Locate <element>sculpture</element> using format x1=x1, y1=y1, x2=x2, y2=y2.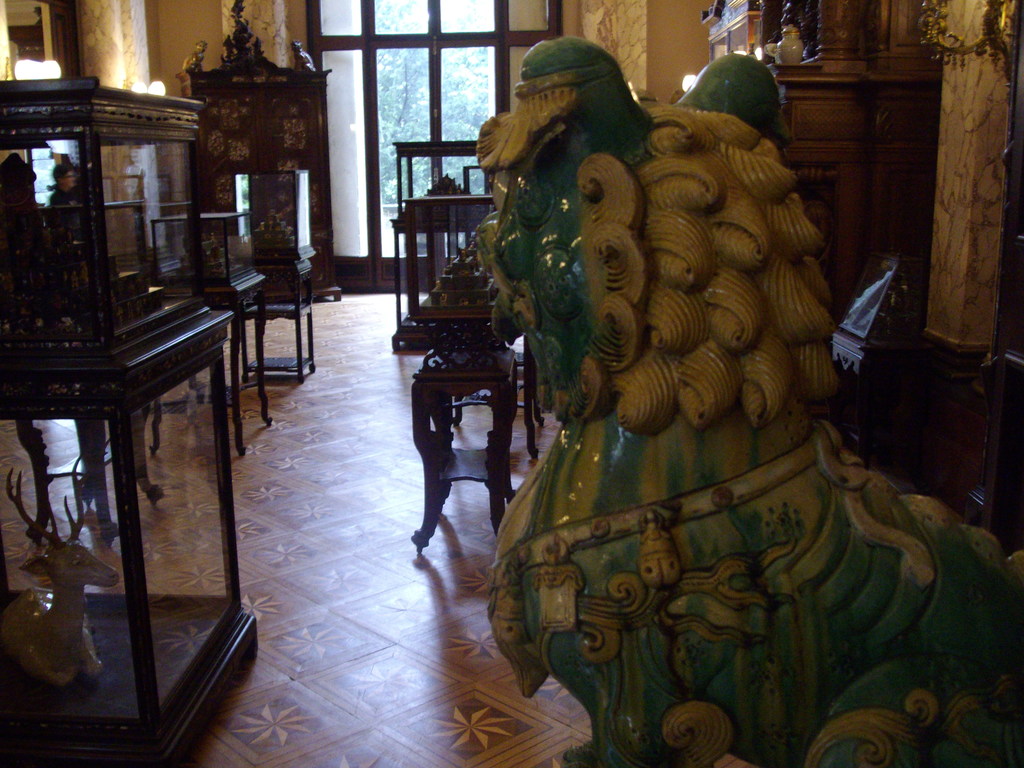
x1=0, y1=435, x2=122, y2=689.
